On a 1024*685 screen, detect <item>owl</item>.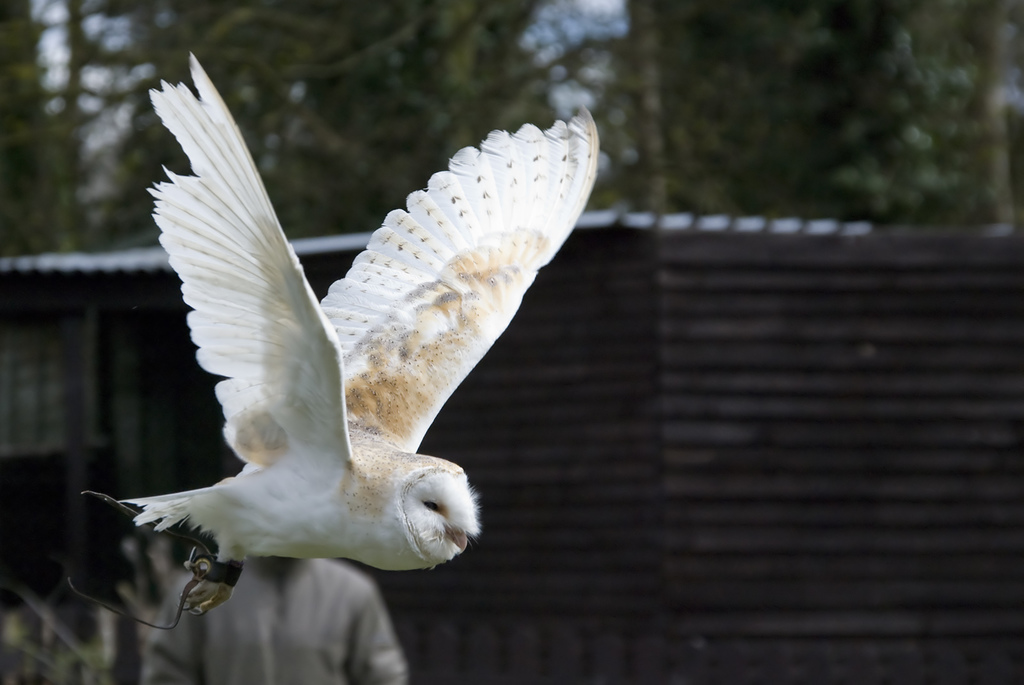
x1=107 y1=46 x2=601 y2=626.
